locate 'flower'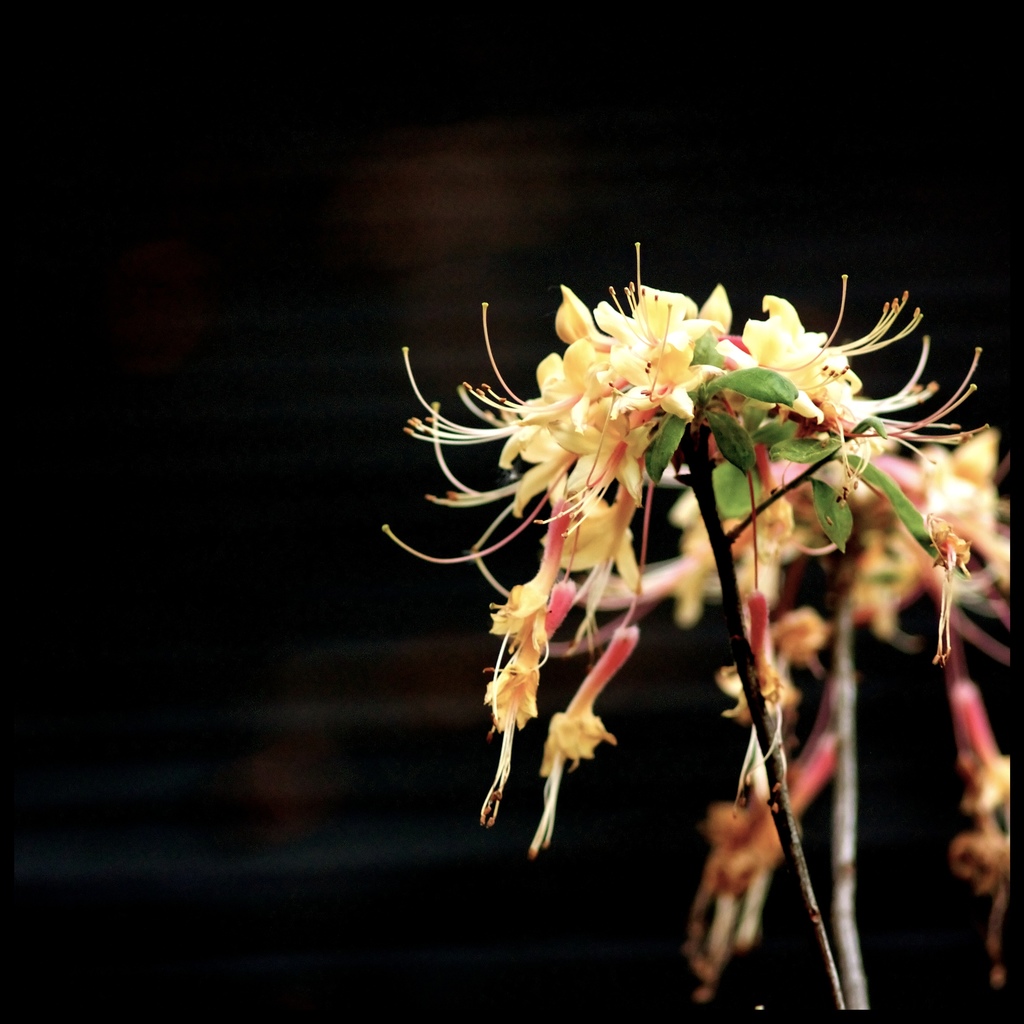
BBox(458, 237, 956, 892)
